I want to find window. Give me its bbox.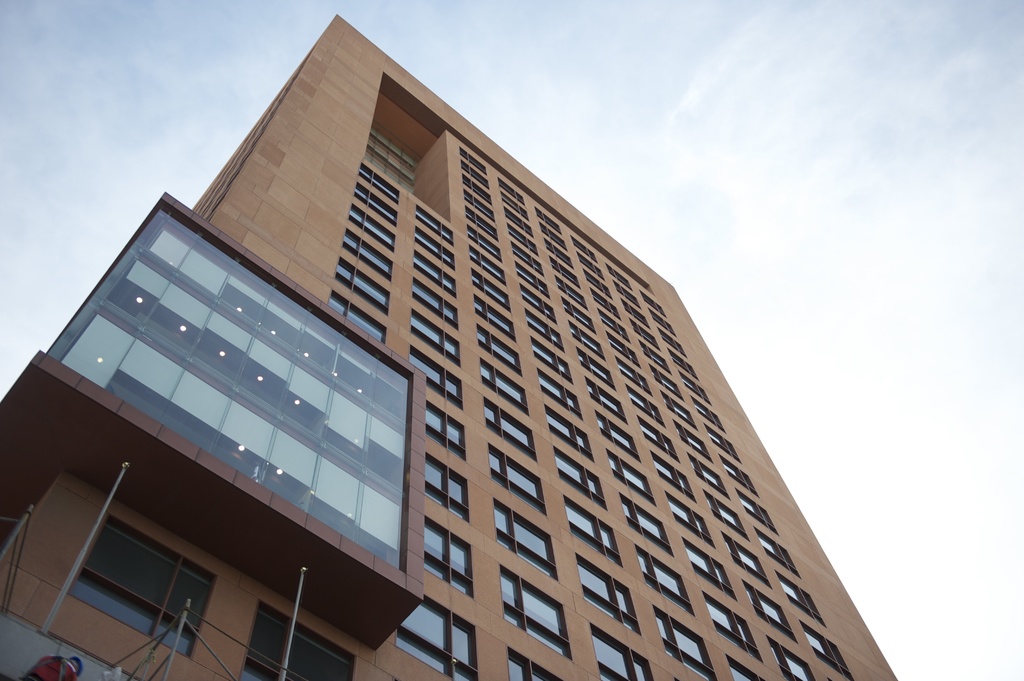
region(797, 619, 852, 680).
